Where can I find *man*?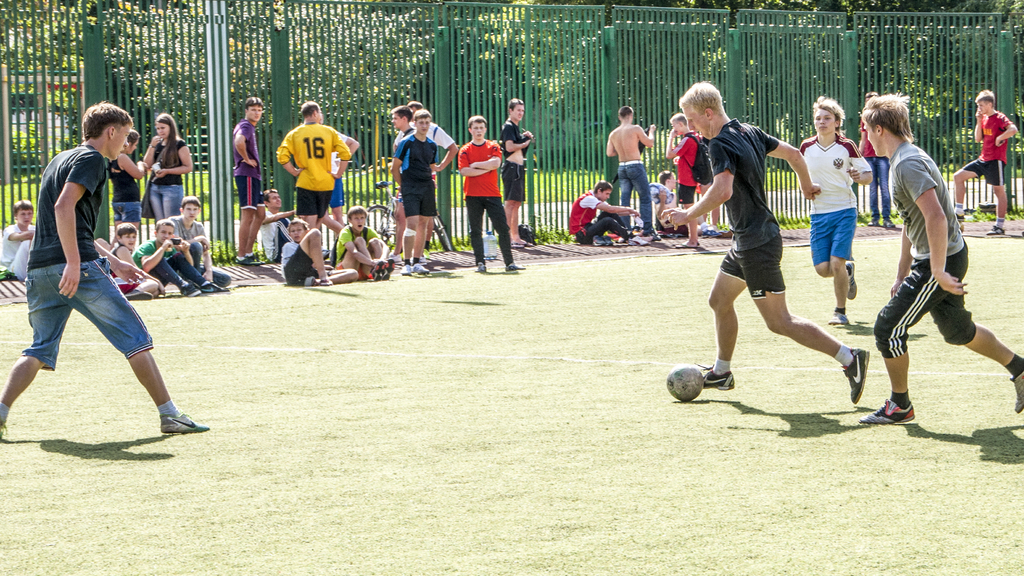
You can find it at BBox(604, 108, 656, 235).
